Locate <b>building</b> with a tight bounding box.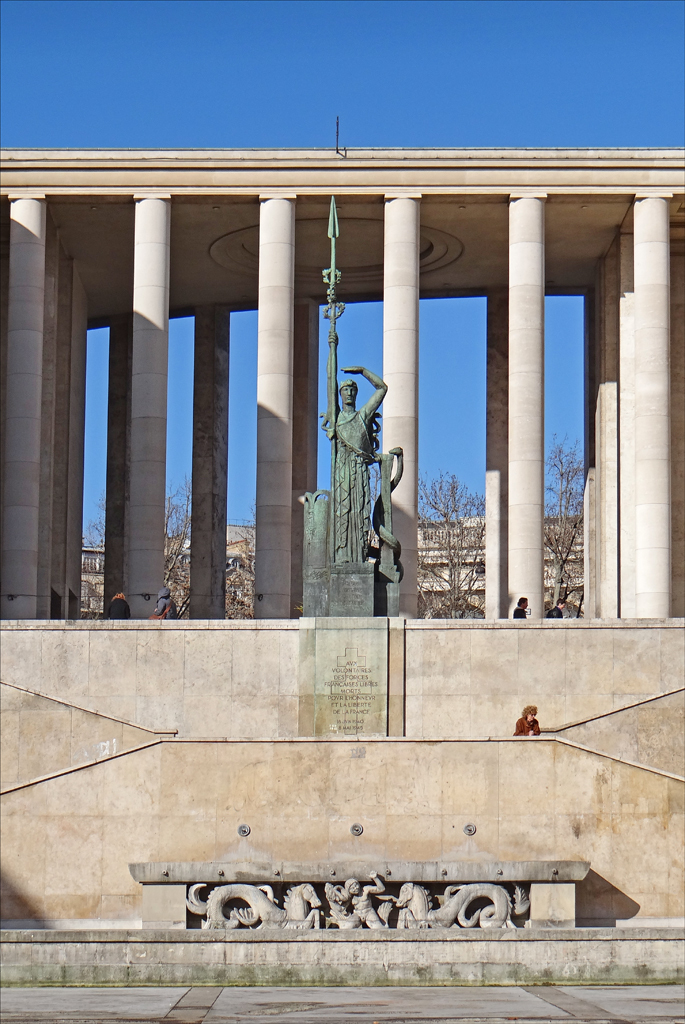
detection(1, 142, 684, 984).
